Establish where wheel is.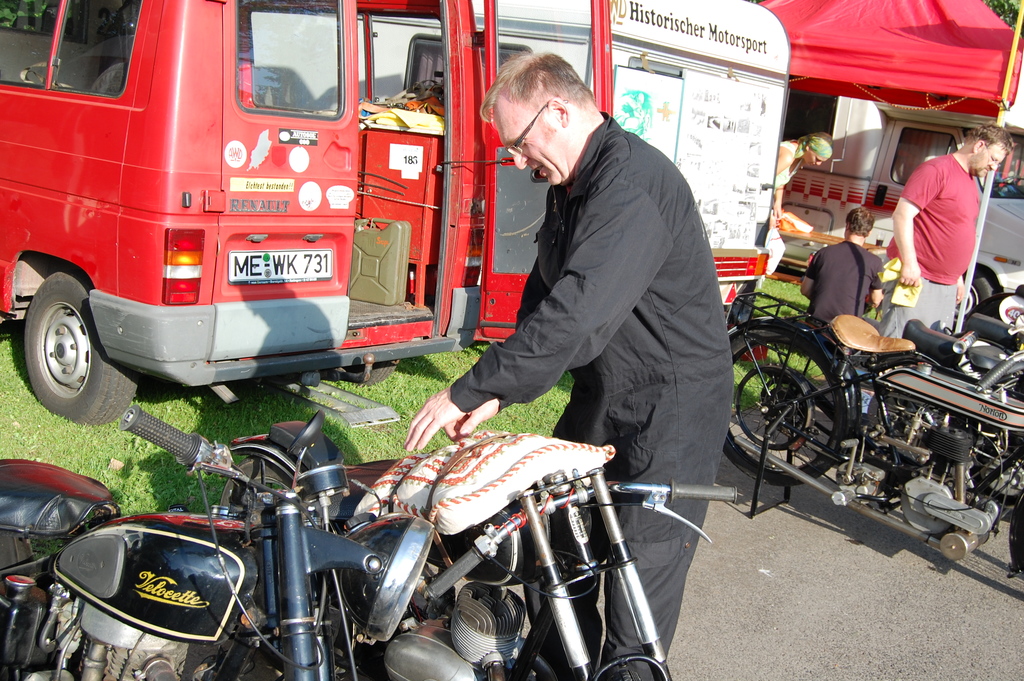
Established at select_region(724, 331, 844, 487).
